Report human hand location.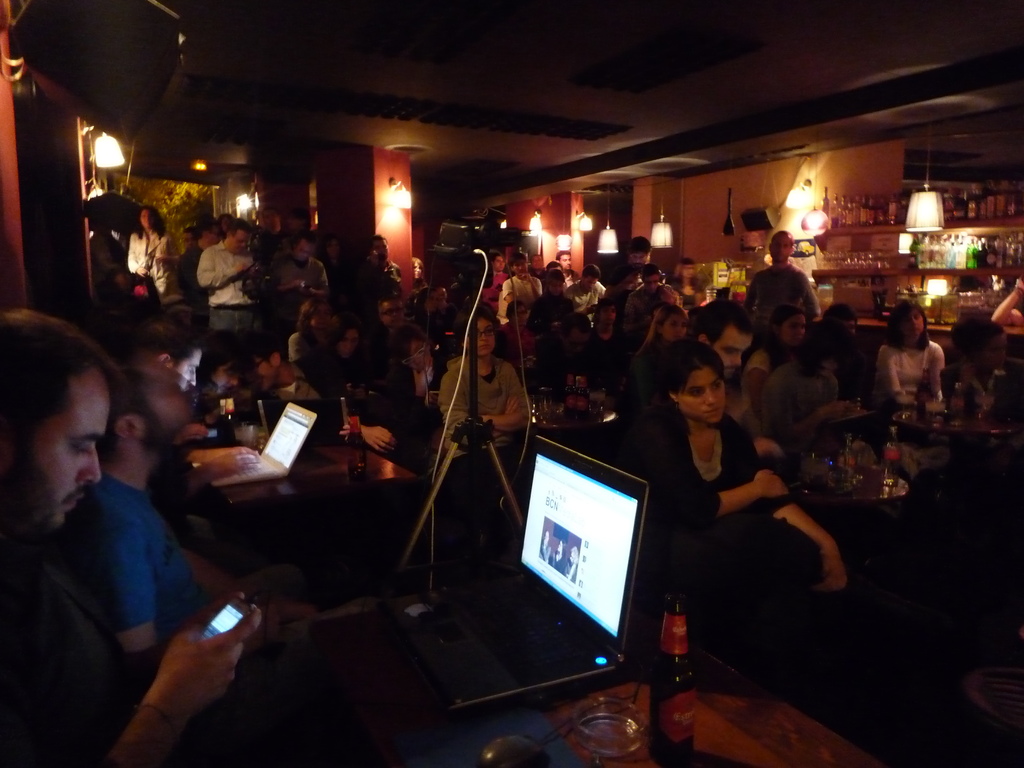
Report: [755,470,793,502].
